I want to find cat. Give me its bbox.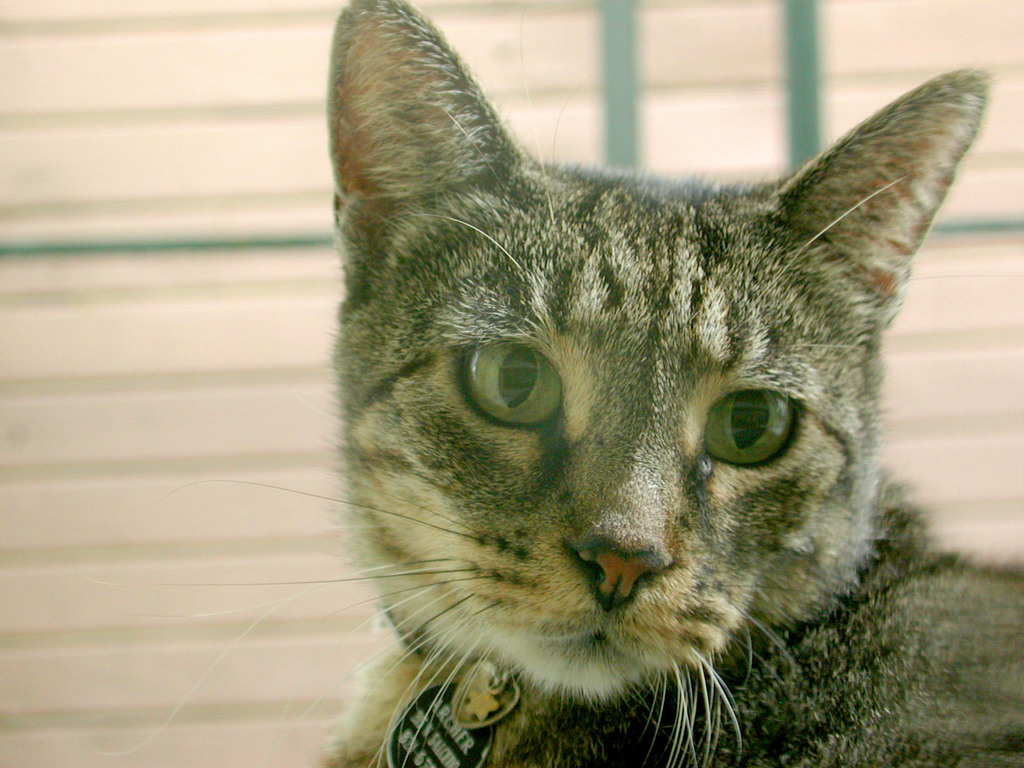
<box>84,0,1023,767</box>.
